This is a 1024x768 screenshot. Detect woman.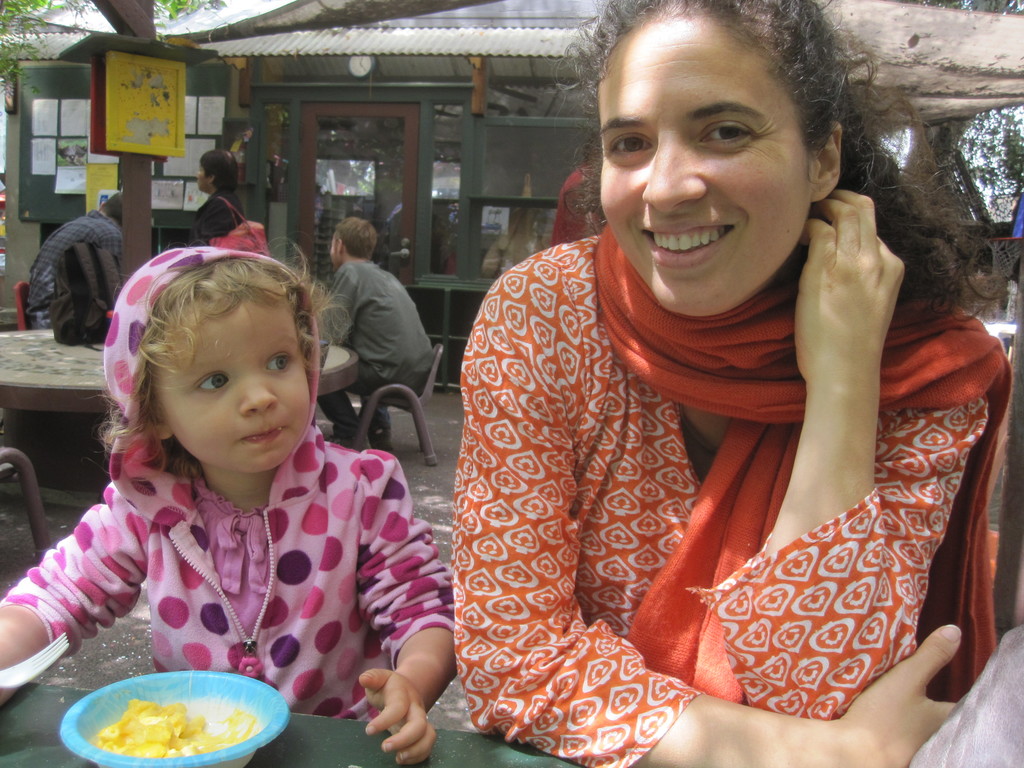
(186,145,245,253).
